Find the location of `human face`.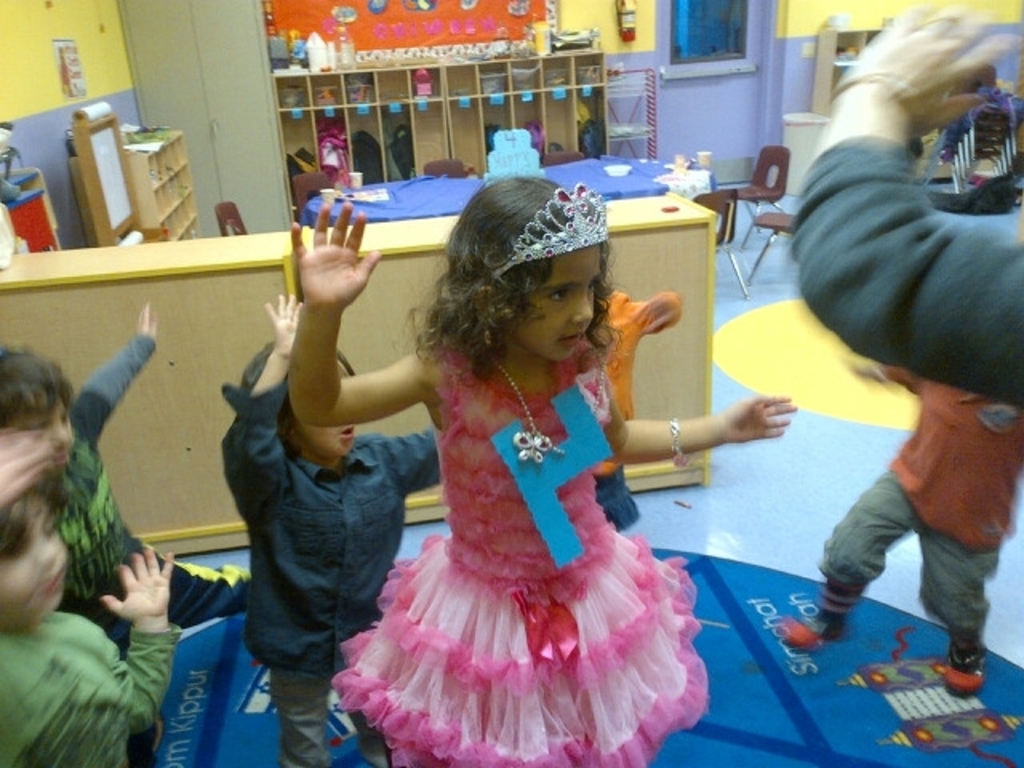
Location: select_region(509, 248, 602, 360).
